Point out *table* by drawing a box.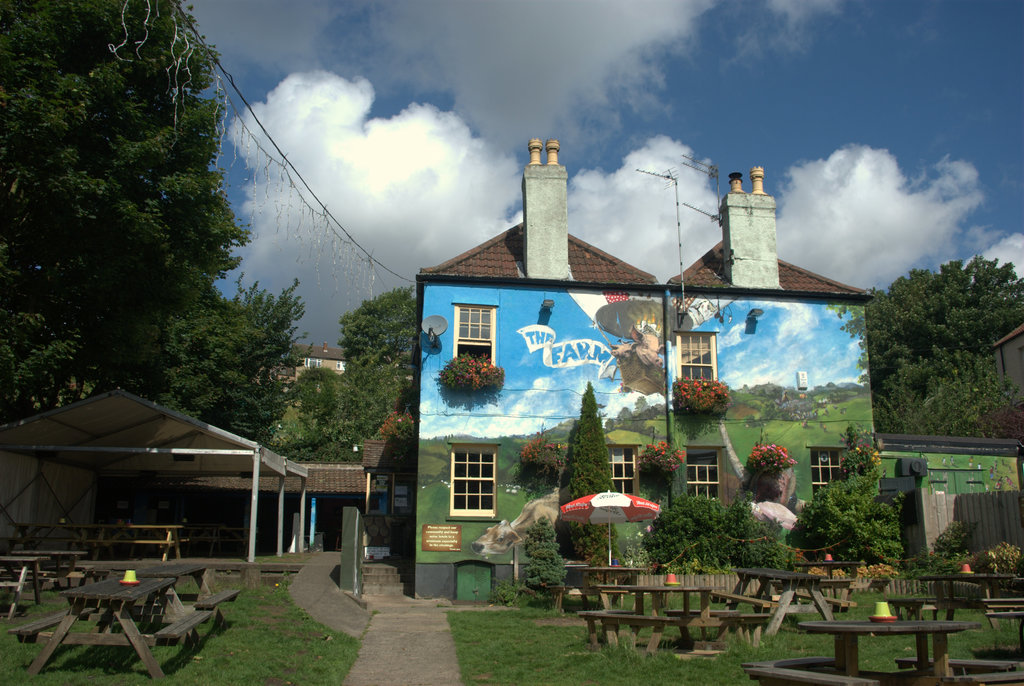
box(141, 561, 241, 612).
